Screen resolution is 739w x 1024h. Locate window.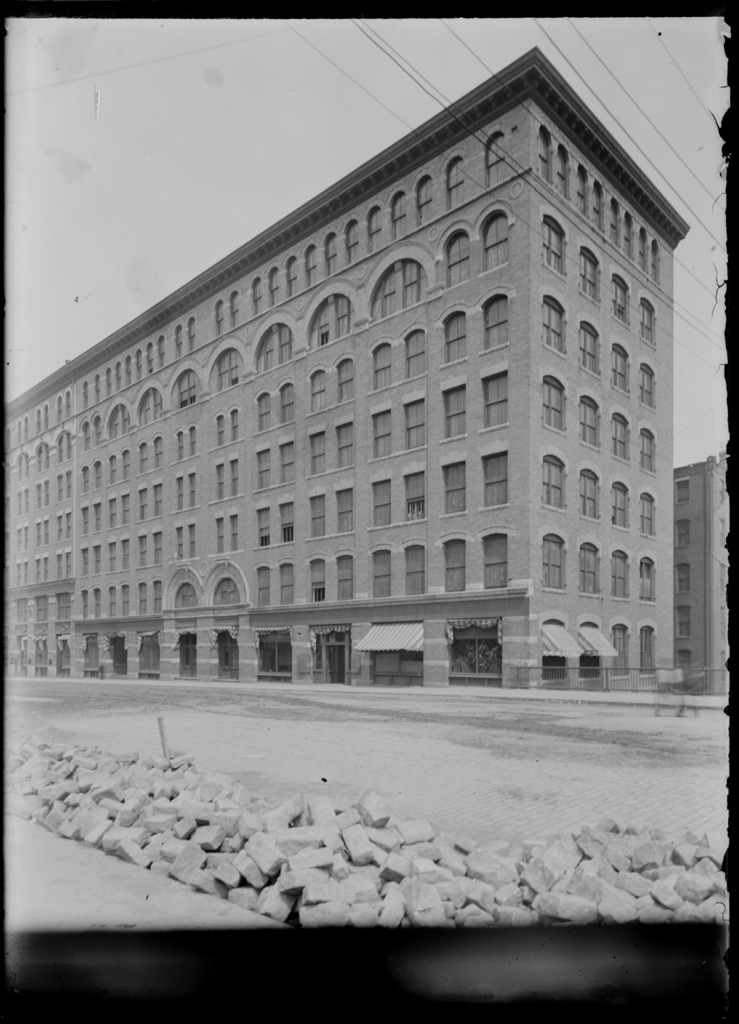
[left=446, top=228, right=474, bottom=284].
